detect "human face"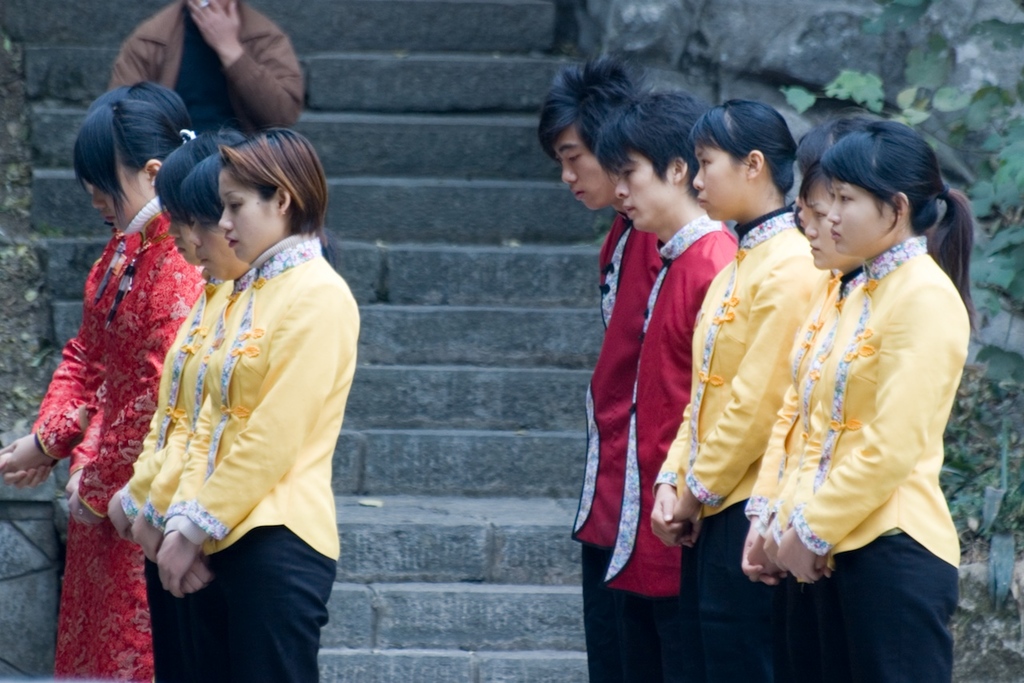
bbox(614, 158, 674, 228)
